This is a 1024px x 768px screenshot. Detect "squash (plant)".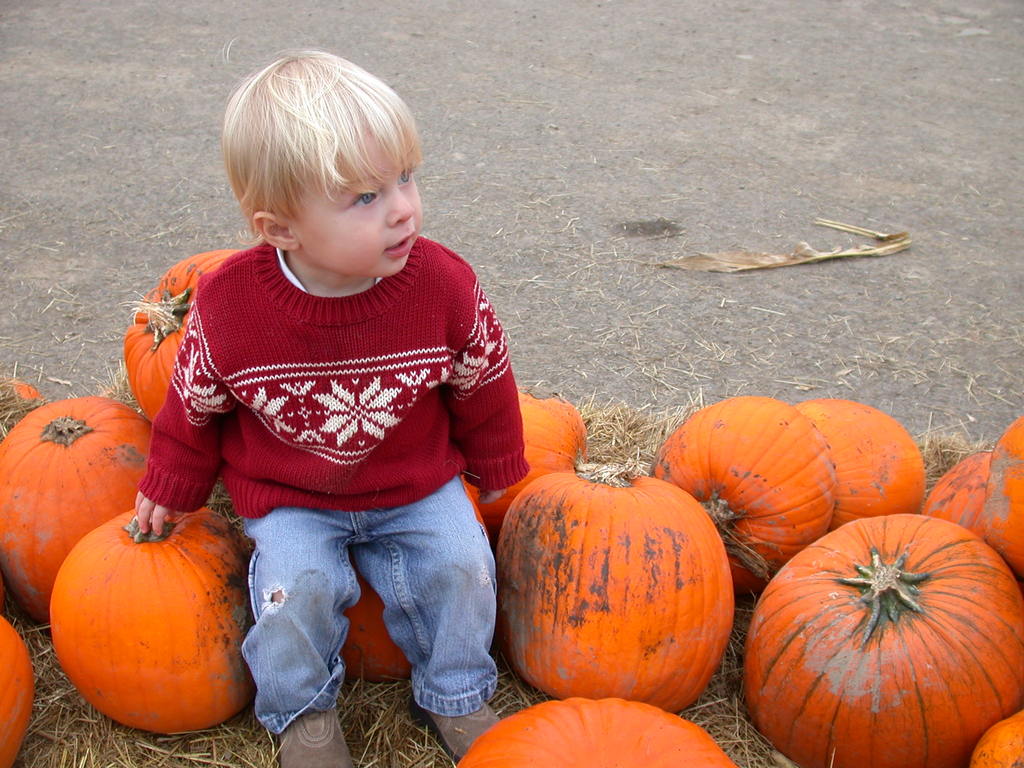
BBox(0, 613, 38, 767).
